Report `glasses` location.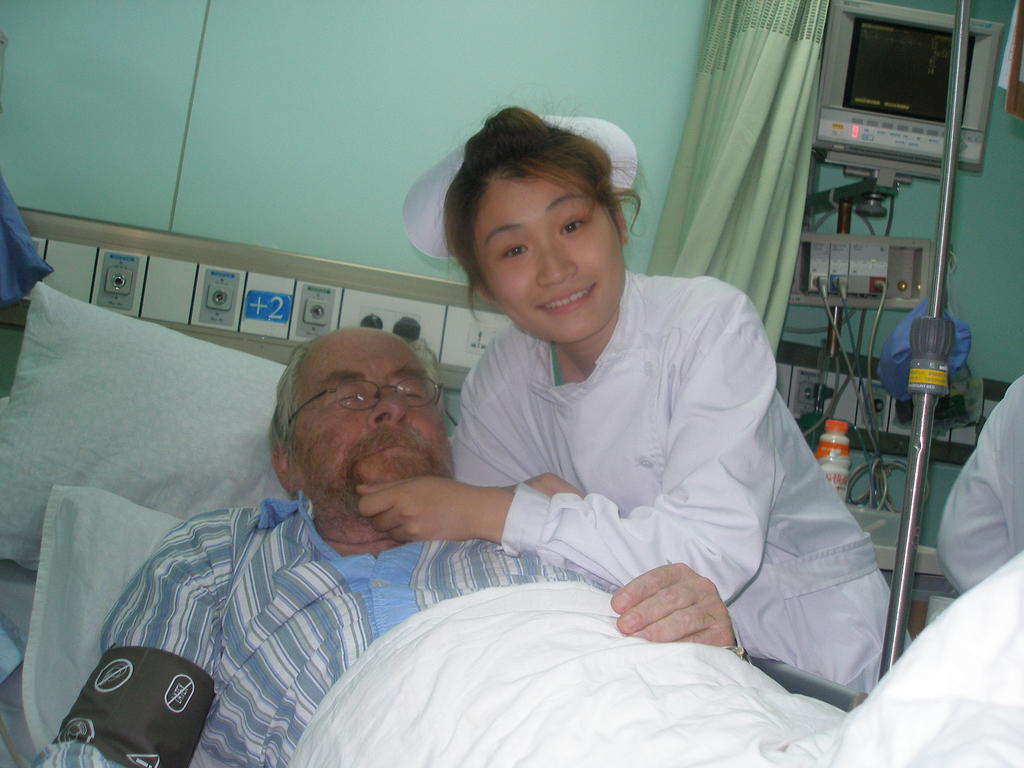
Report: select_region(289, 380, 445, 423).
